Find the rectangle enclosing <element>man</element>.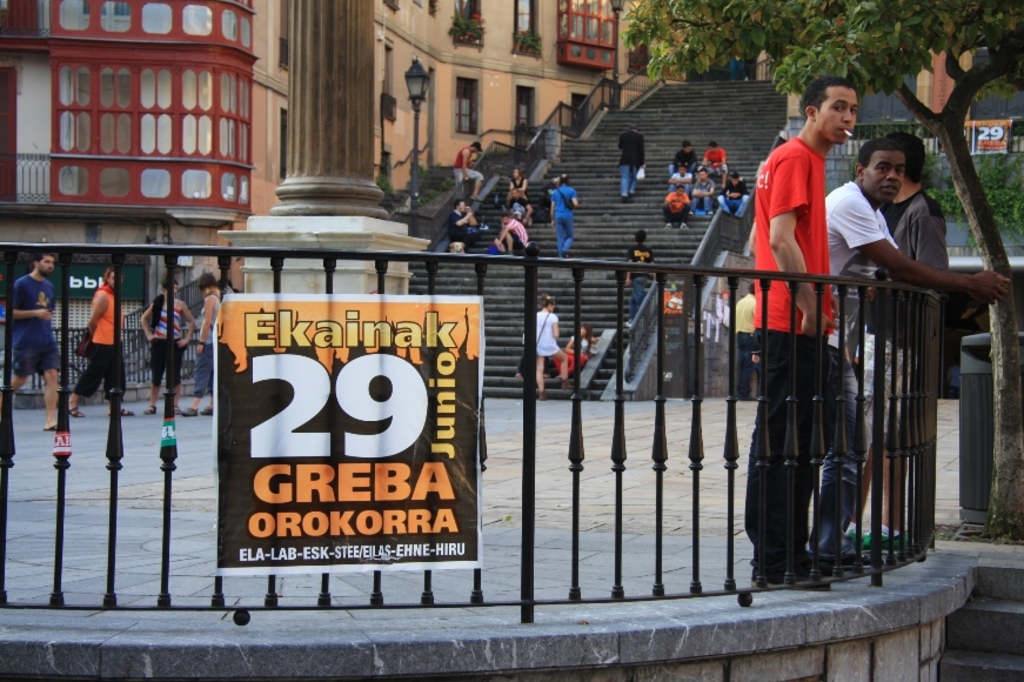
box=[687, 168, 716, 220].
